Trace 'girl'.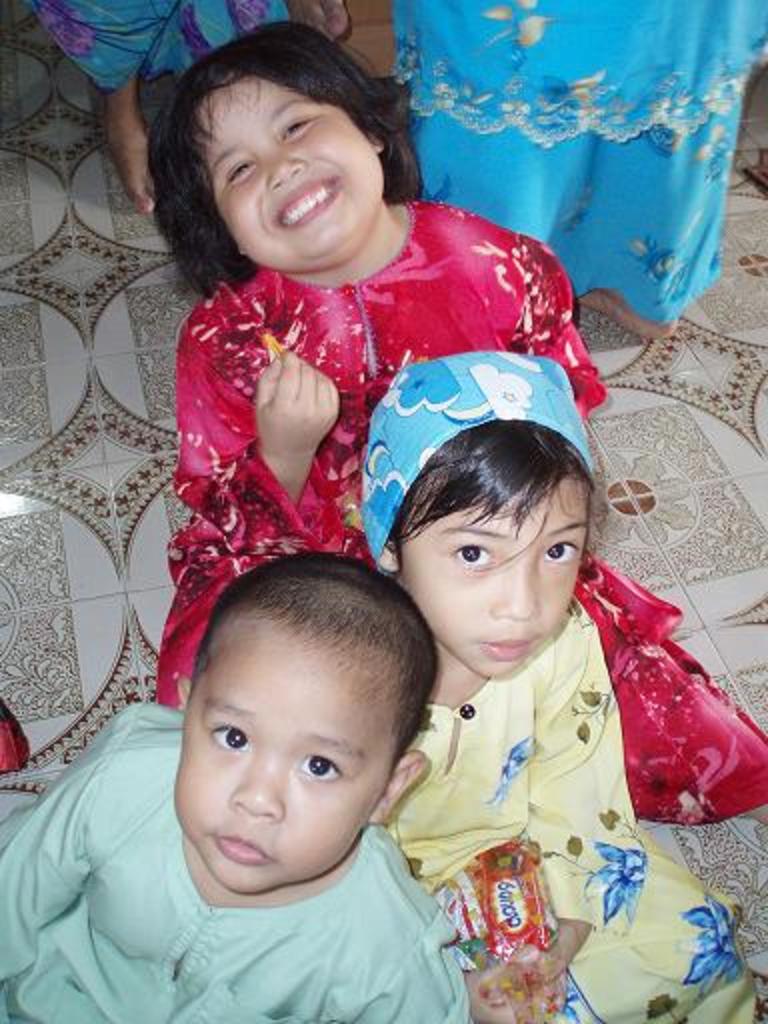
Traced to crop(154, 18, 766, 826).
